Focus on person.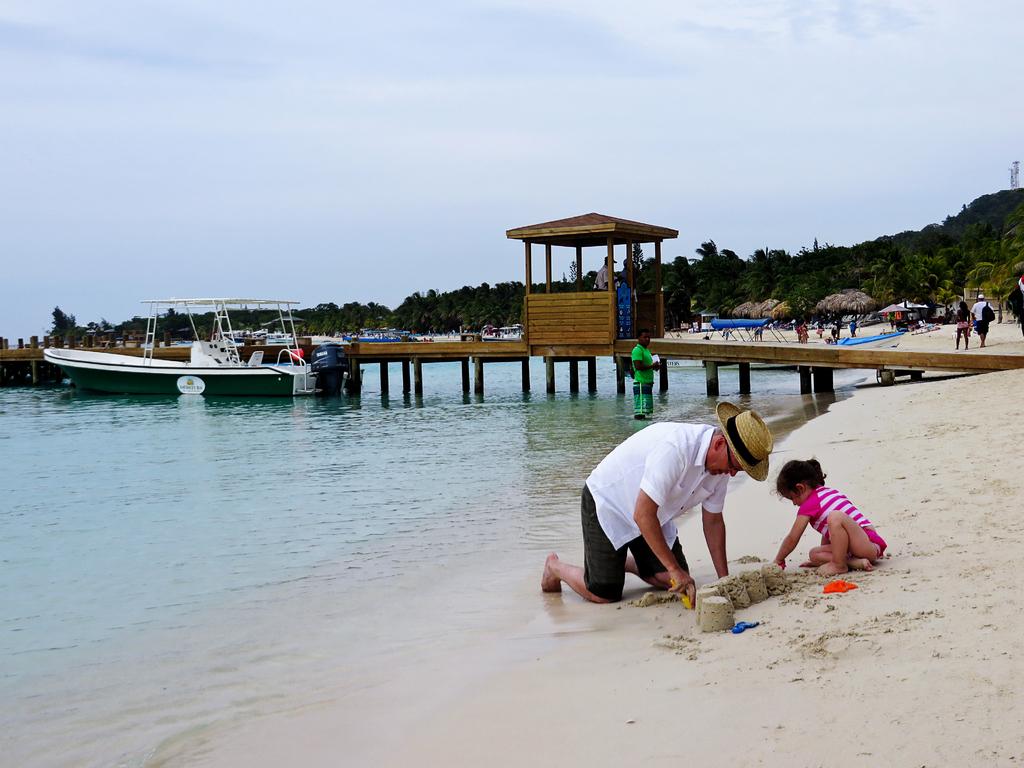
Focused at (965, 289, 989, 343).
